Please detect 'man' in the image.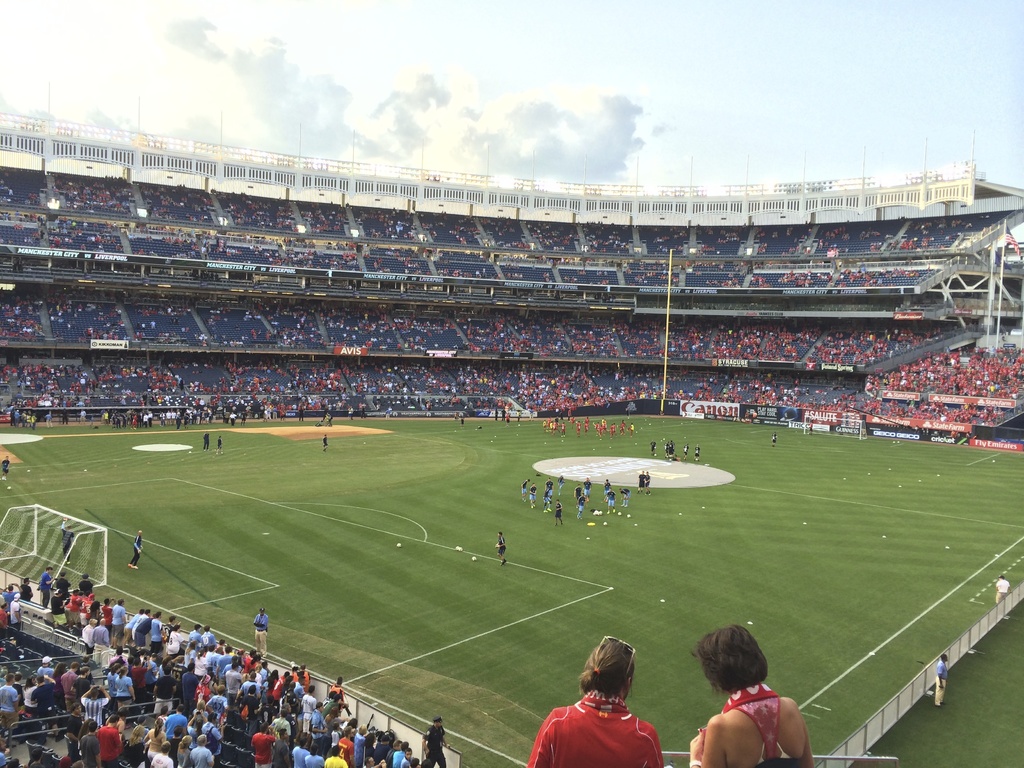
pyautogui.locateOnScreen(496, 531, 511, 565).
